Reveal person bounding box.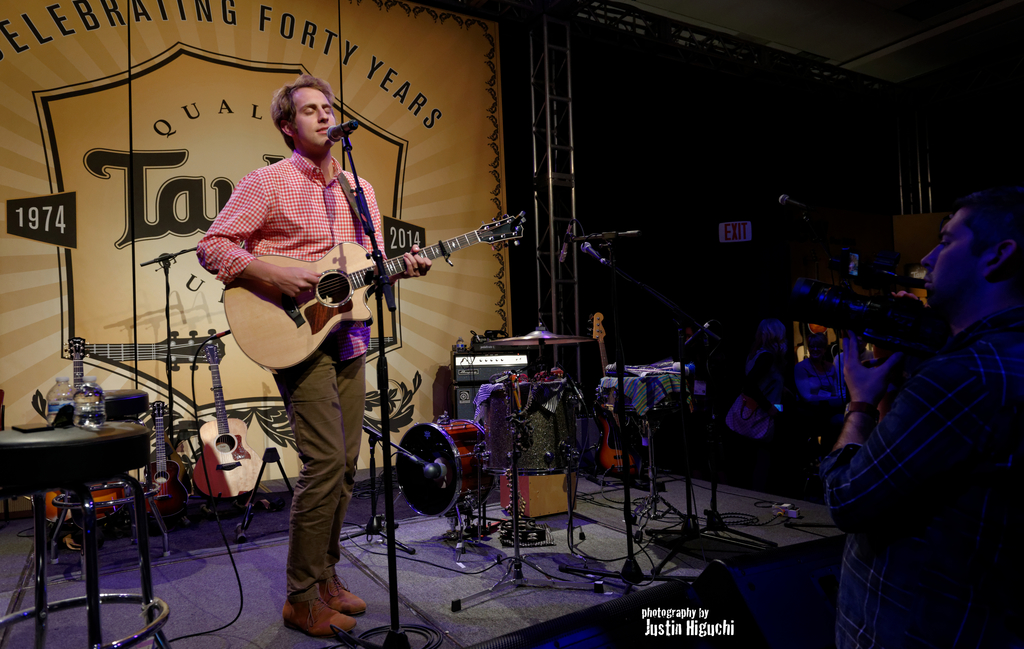
Revealed: <region>834, 204, 1023, 648</region>.
